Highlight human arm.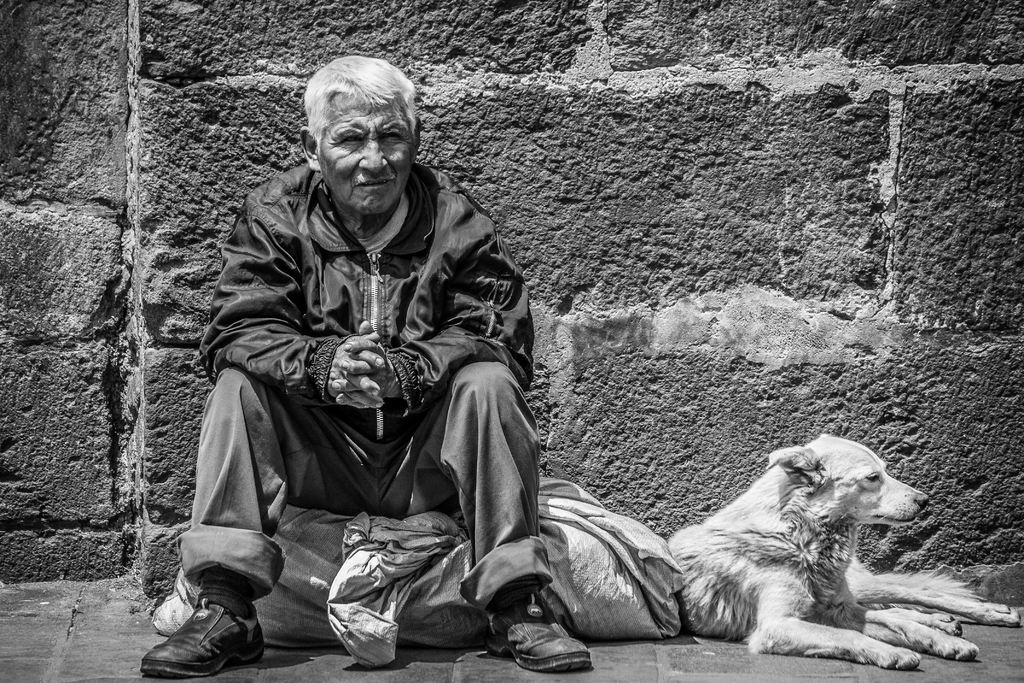
Highlighted region: (345, 183, 538, 404).
